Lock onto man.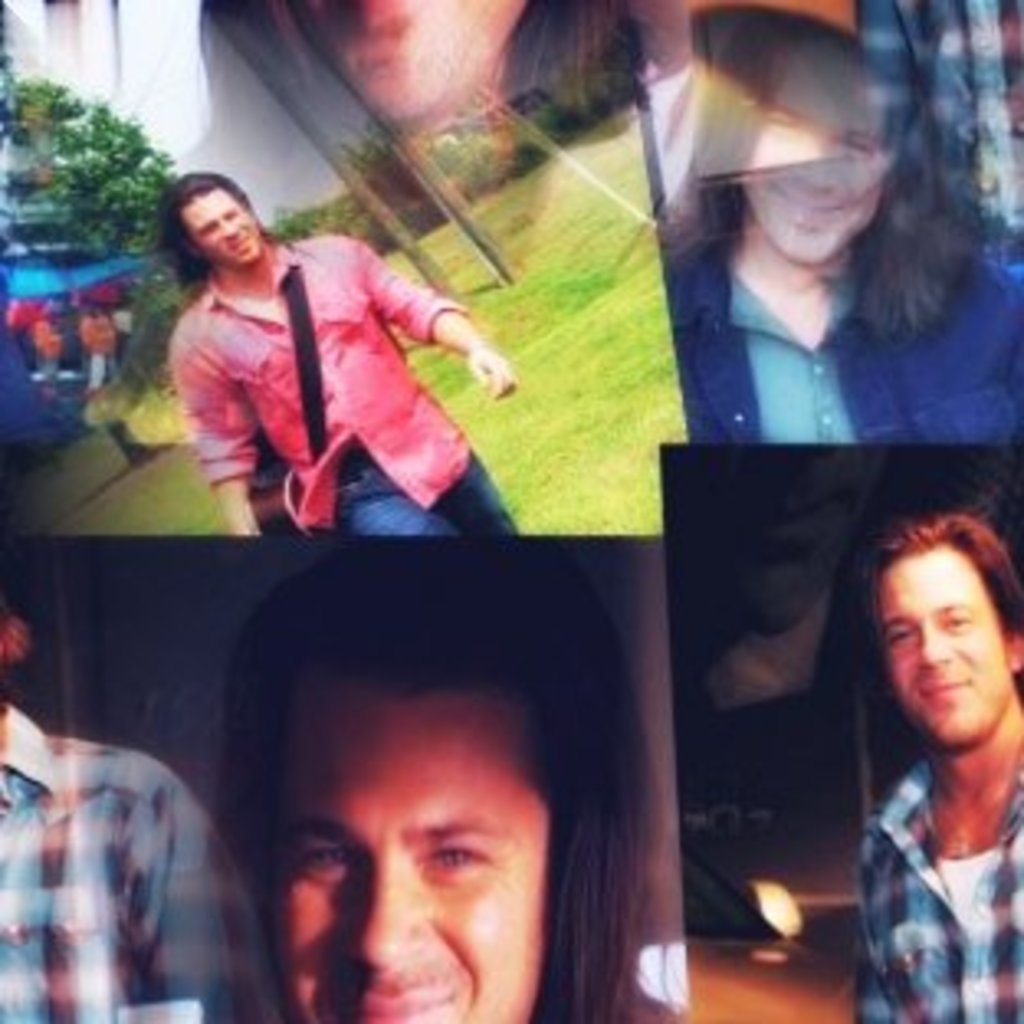
Locked: x1=647, y1=0, x2=1021, y2=453.
